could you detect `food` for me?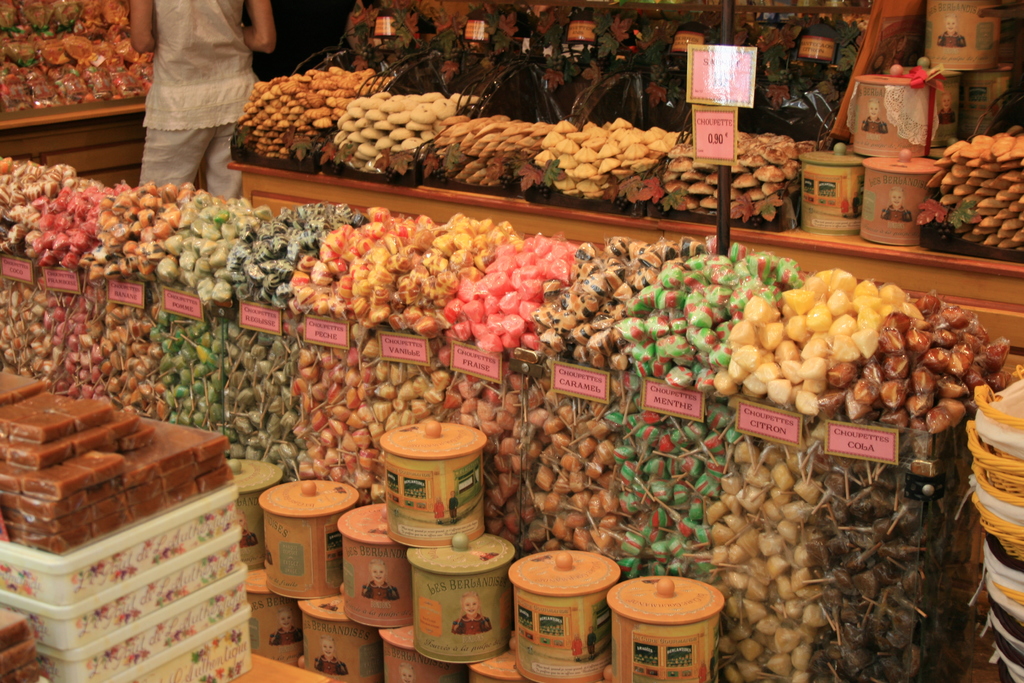
Detection result: bbox=(532, 119, 679, 205).
